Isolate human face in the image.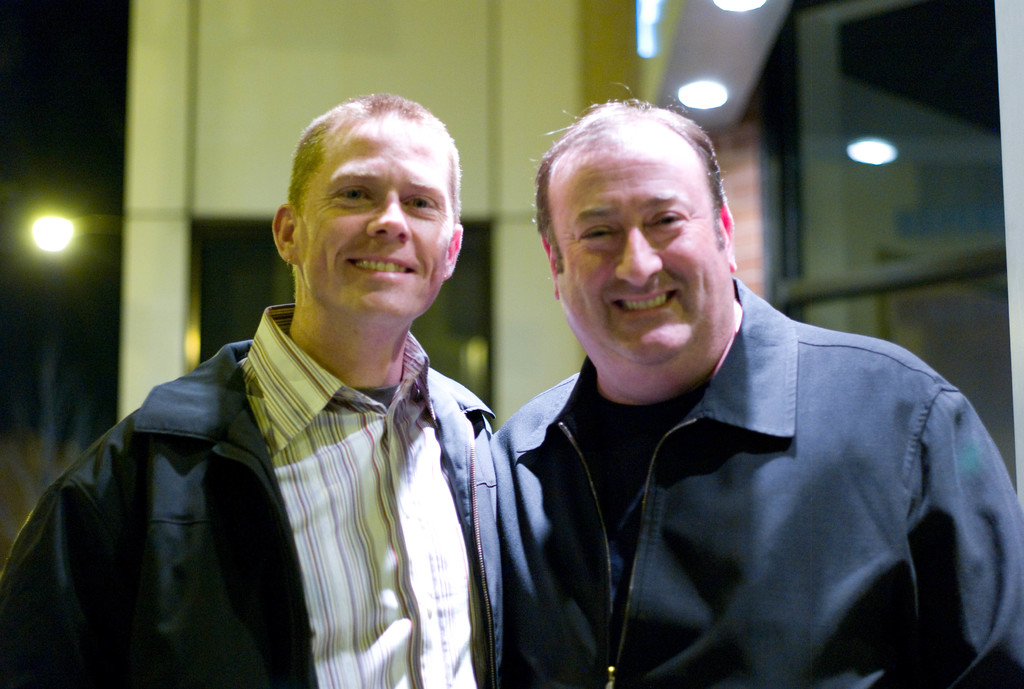
Isolated region: 299/116/447/327.
